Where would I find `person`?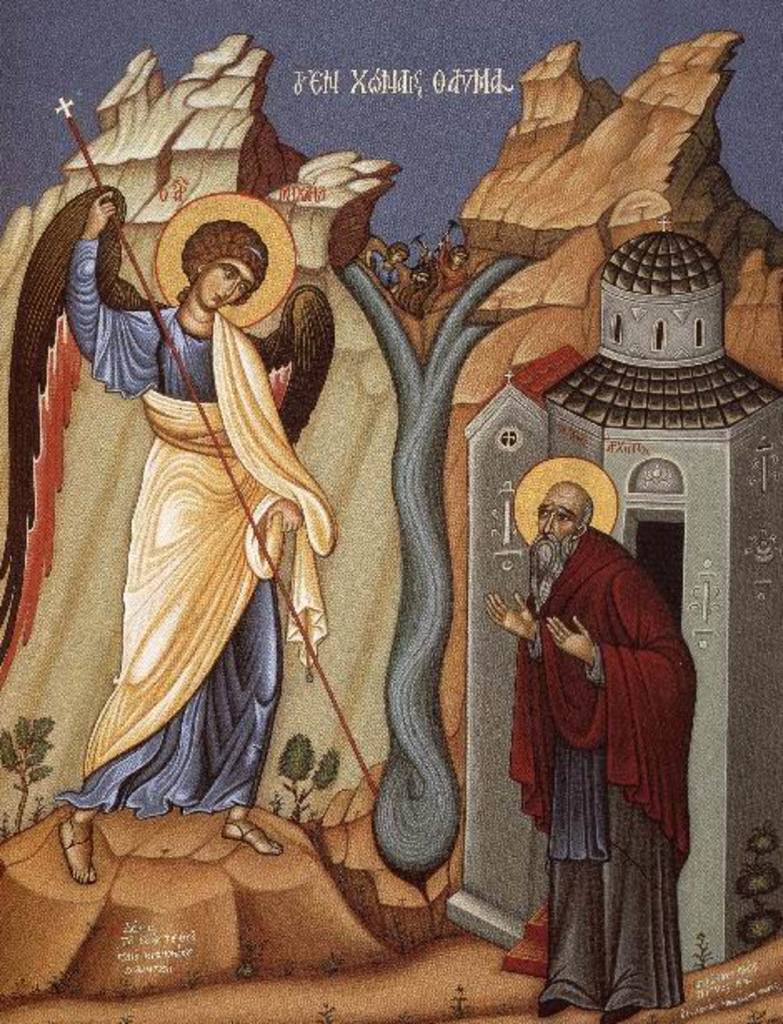
At Rect(473, 476, 705, 1022).
